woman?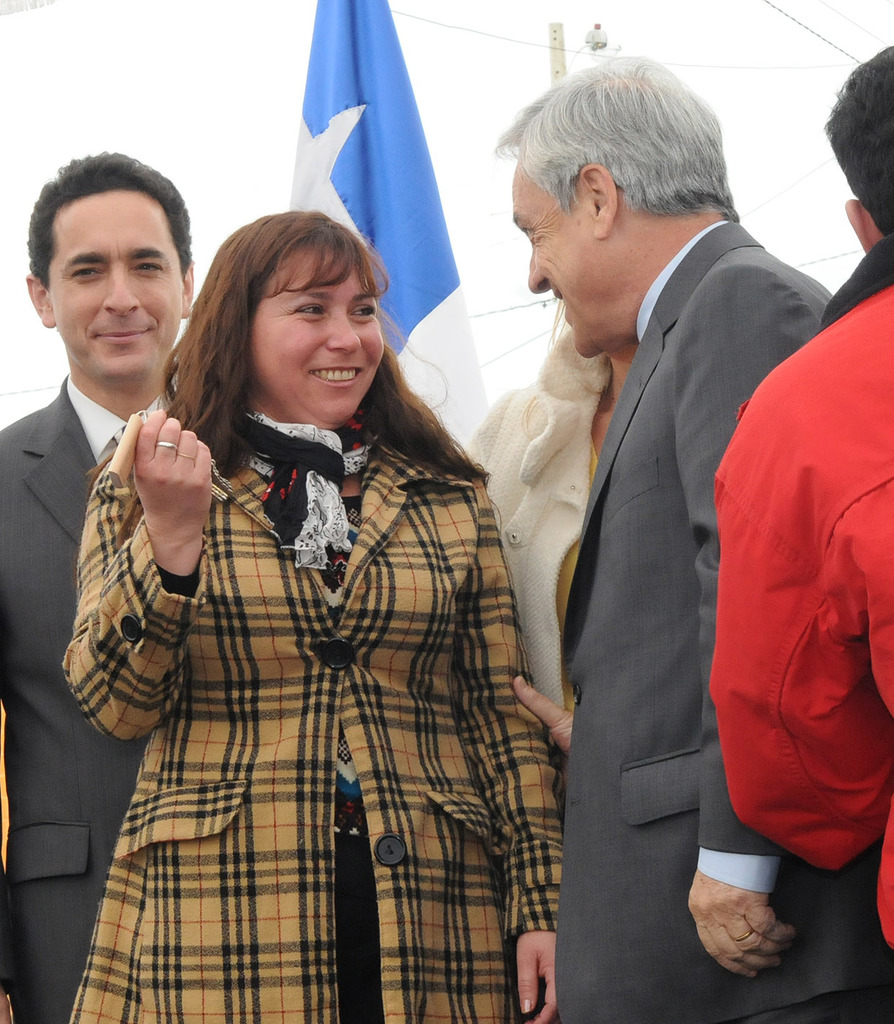
l=52, t=150, r=575, b=998
